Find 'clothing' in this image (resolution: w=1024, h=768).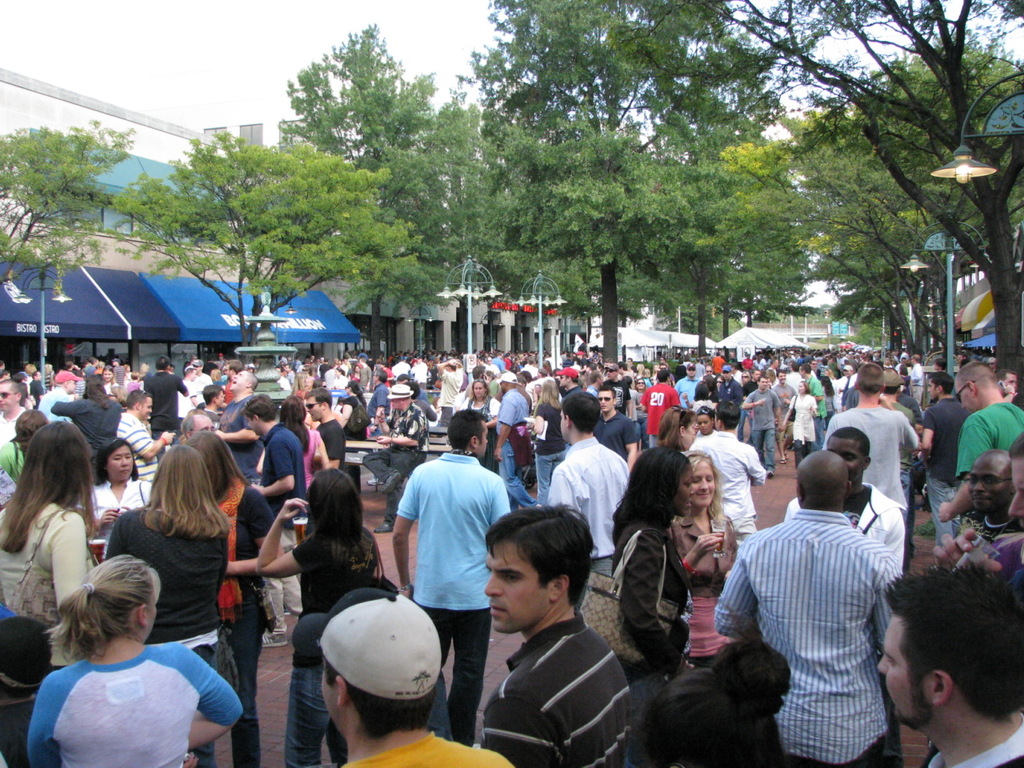
(left=31, top=382, right=38, bottom=402).
